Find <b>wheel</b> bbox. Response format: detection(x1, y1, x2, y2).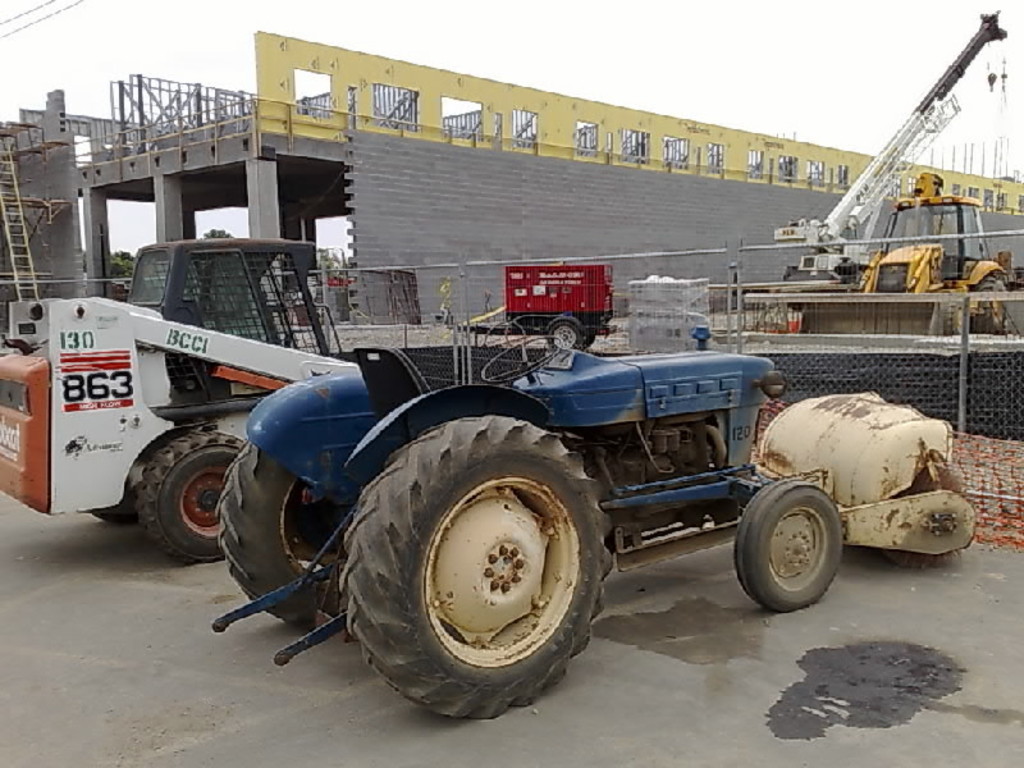
detection(968, 274, 1007, 332).
